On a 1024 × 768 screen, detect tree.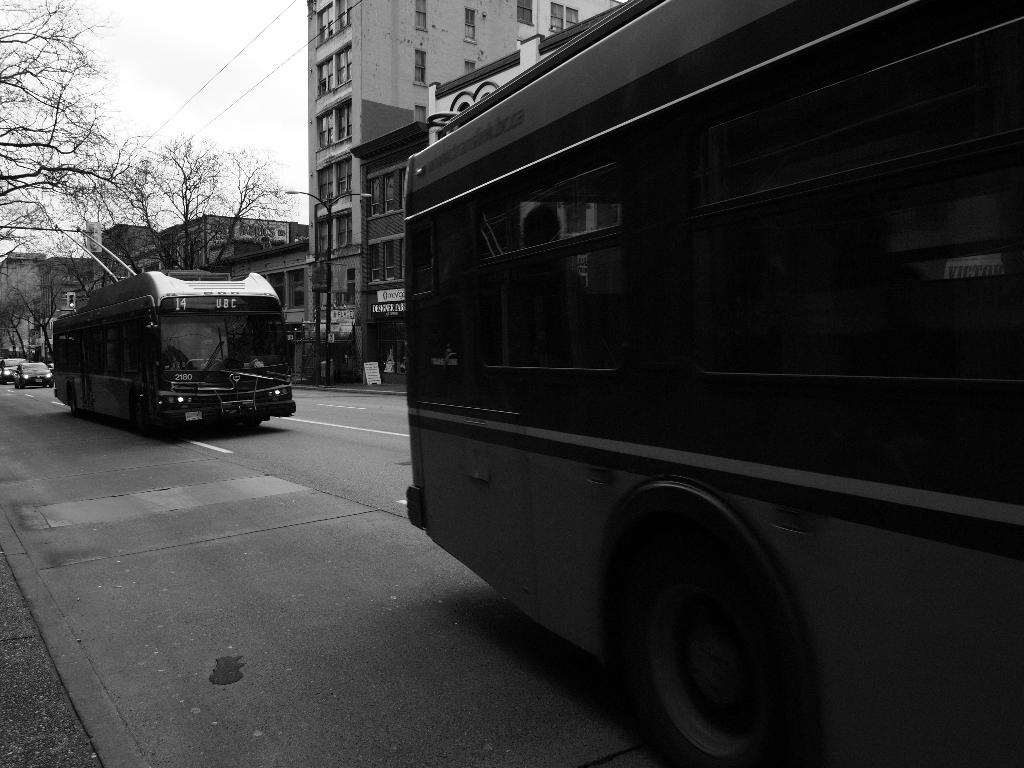
0,0,199,366.
